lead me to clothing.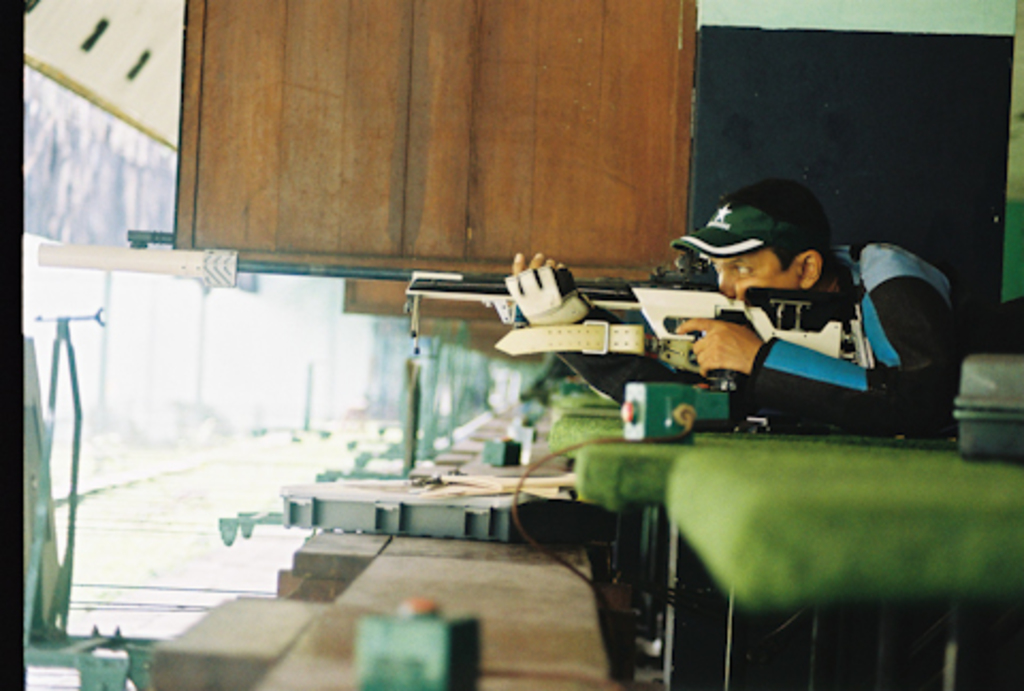
Lead to 538:247:958:424.
